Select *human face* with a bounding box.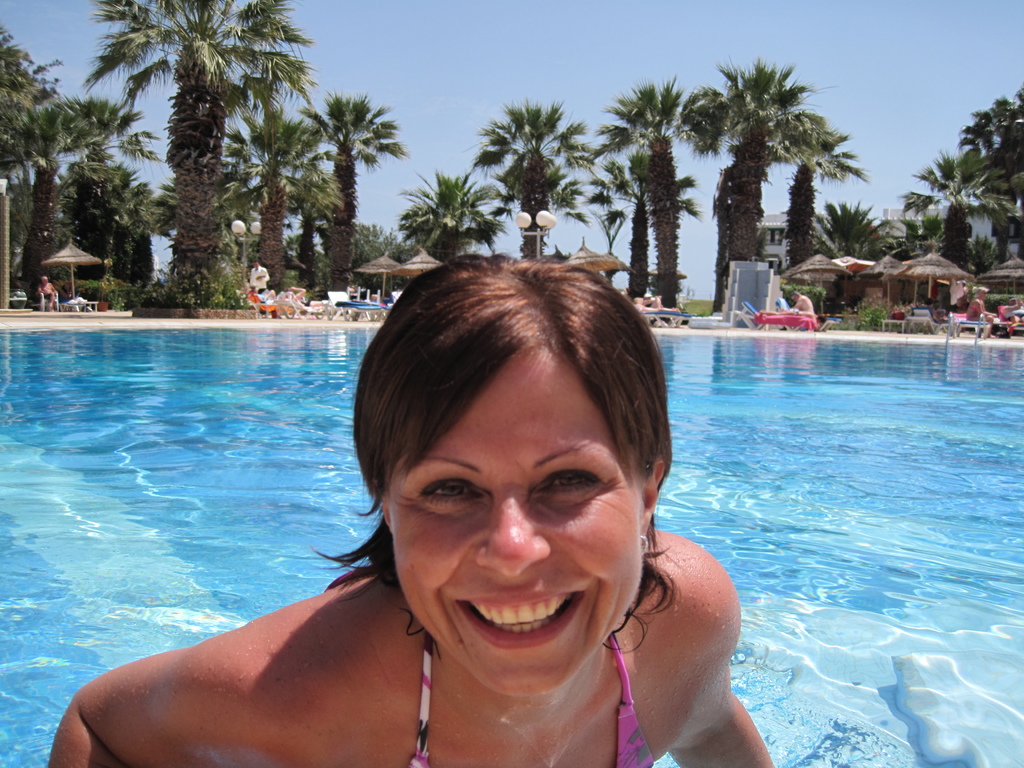
rect(787, 292, 799, 303).
